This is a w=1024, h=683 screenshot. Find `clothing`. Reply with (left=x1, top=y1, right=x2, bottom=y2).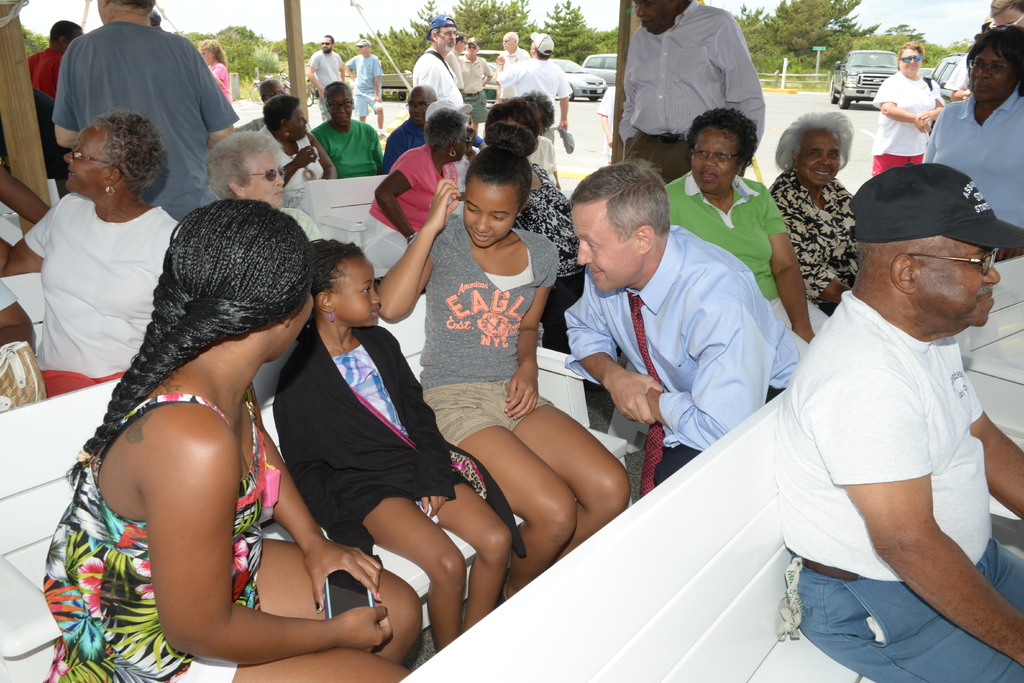
(left=354, top=54, right=378, bottom=94).
